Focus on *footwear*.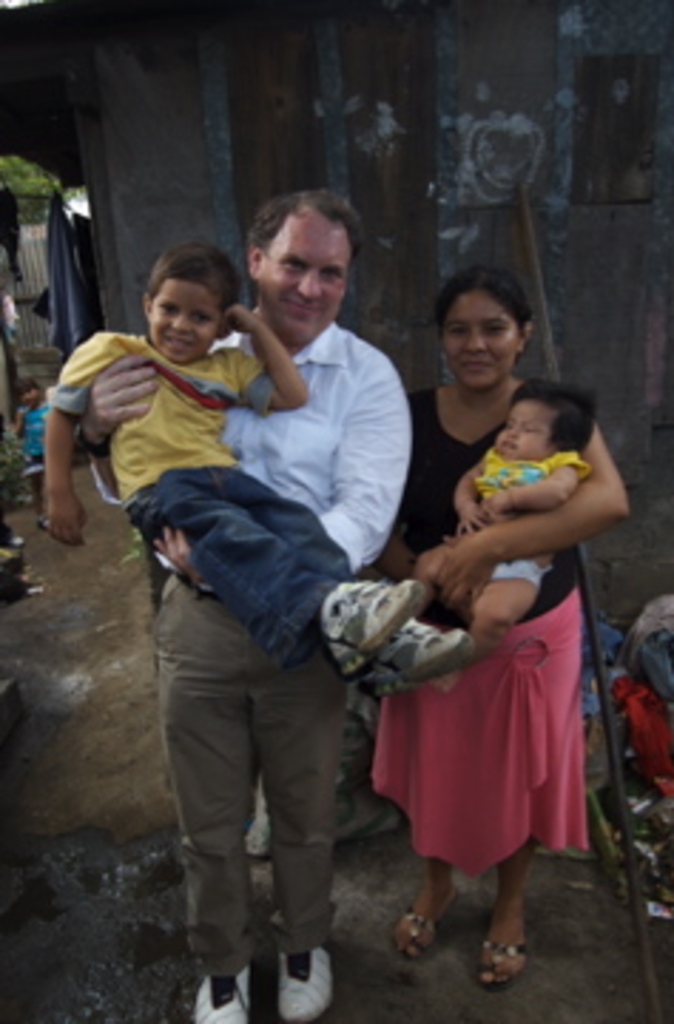
Focused at <region>199, 964, 267, 1021</region>.
